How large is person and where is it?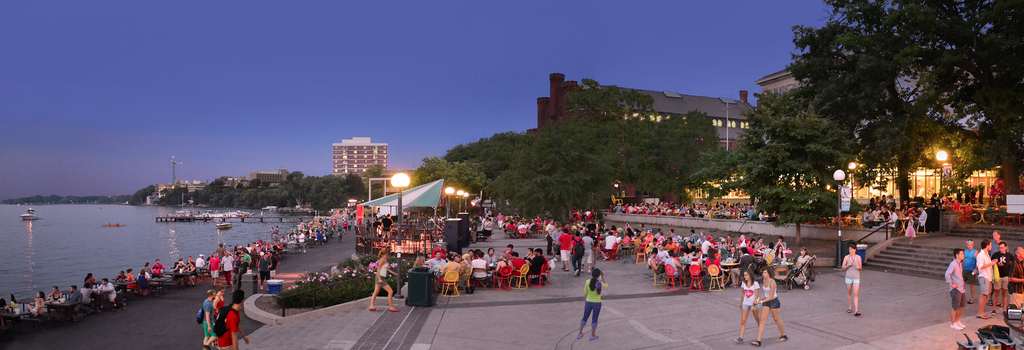
Bounding box: 975/241/997/315.
